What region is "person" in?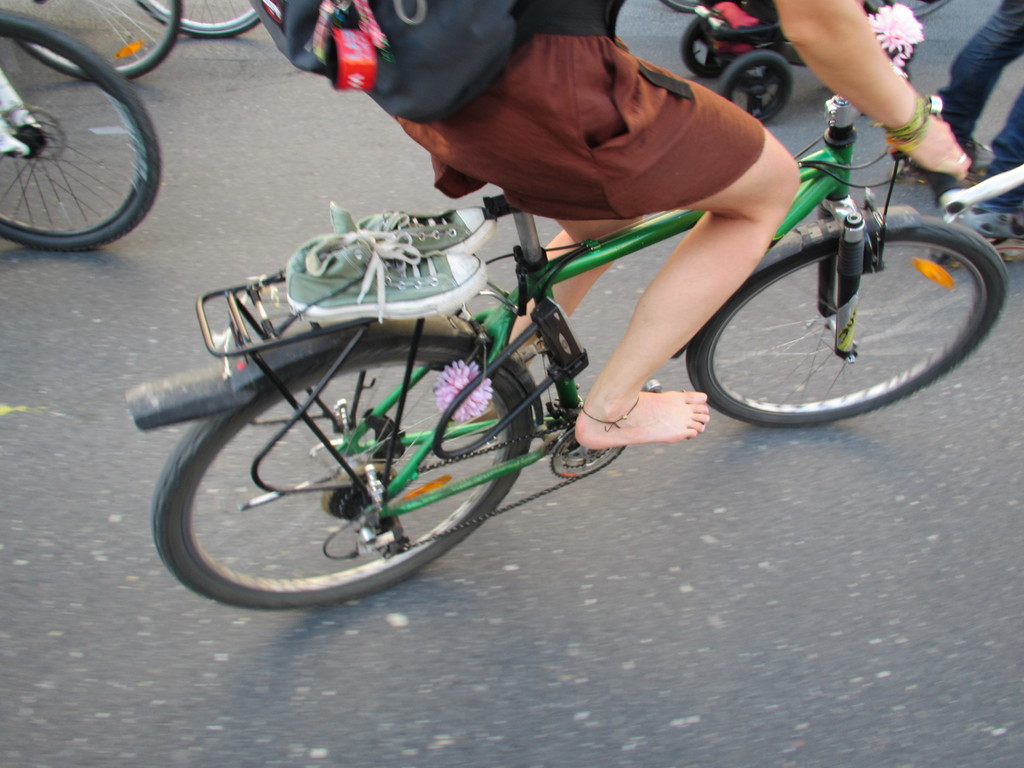
BBox(390, 0, 975, 454).
